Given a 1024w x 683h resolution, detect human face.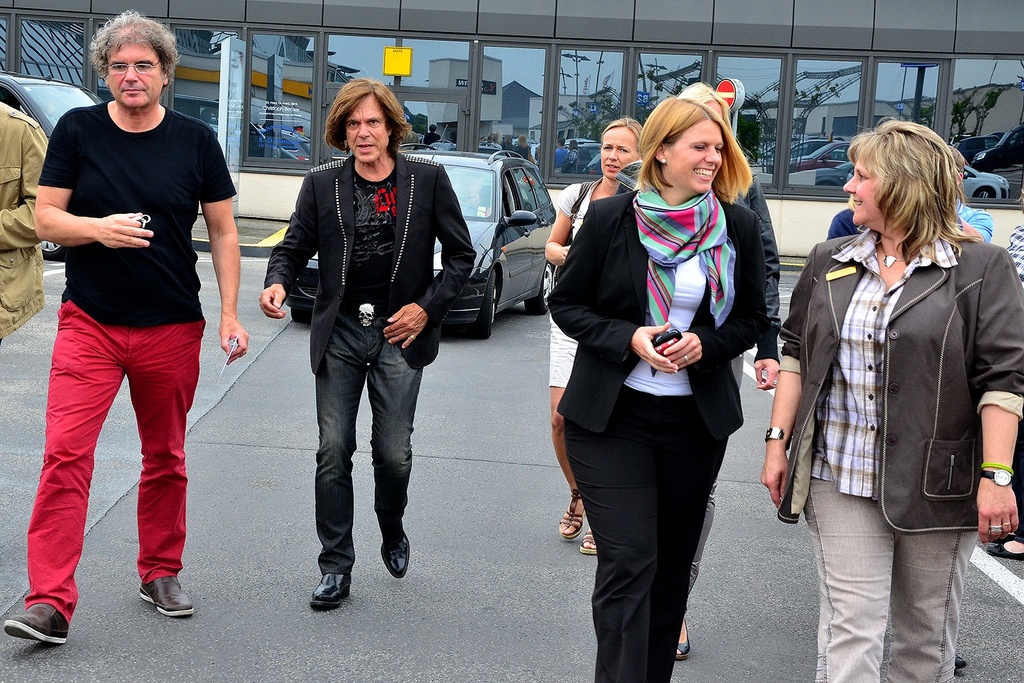
343 94 388 162.
